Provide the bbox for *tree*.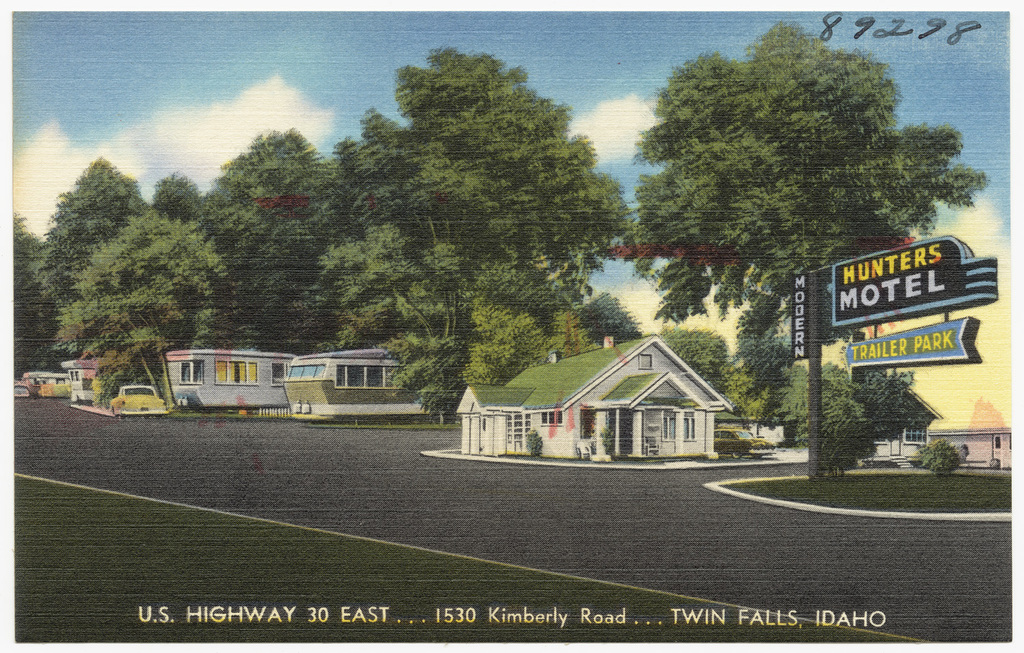
bbox=[612, 35, 978, 393].
